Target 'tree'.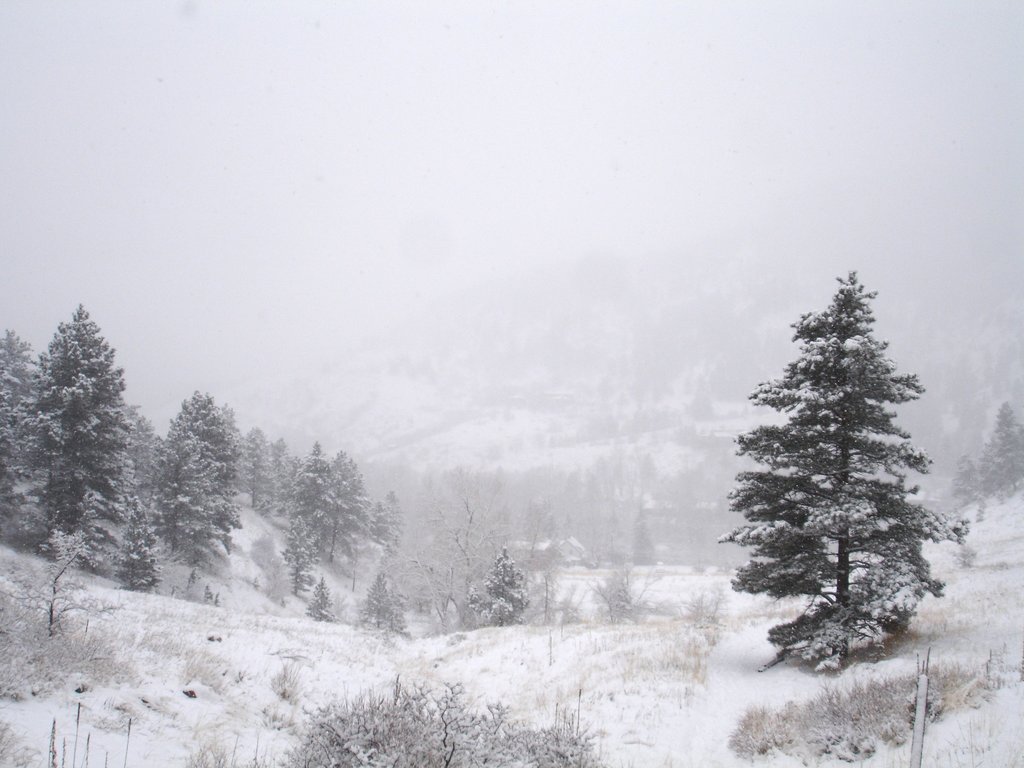
Target region: 715/264/953/681.
